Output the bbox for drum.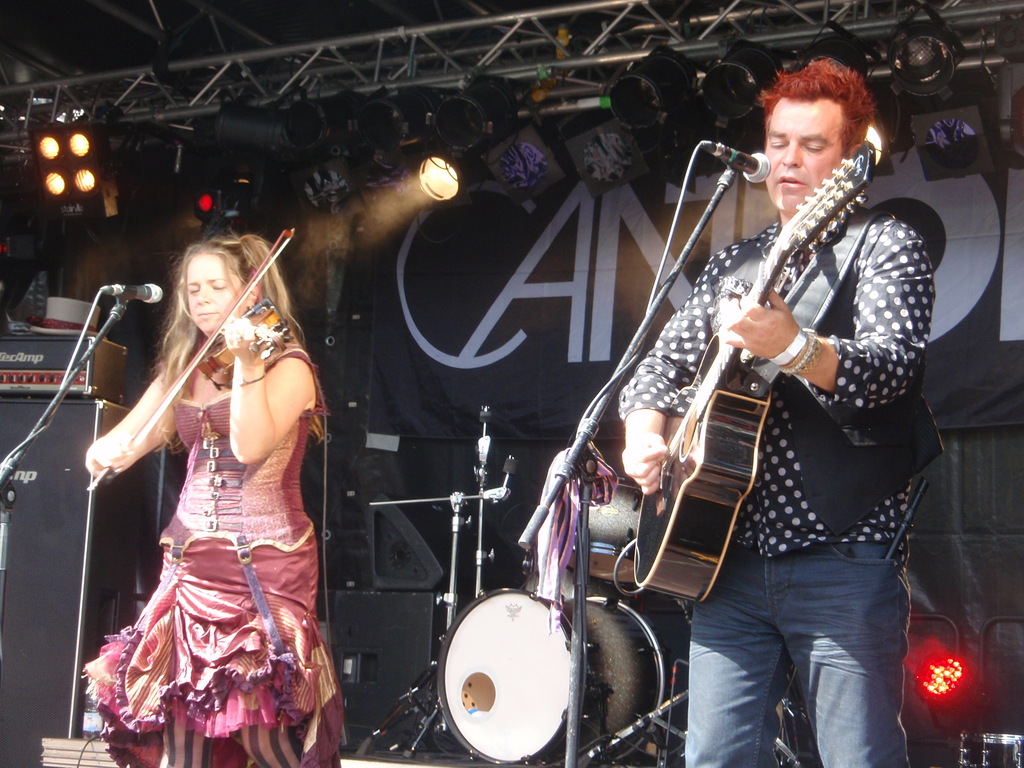
[573,474,639,590].
